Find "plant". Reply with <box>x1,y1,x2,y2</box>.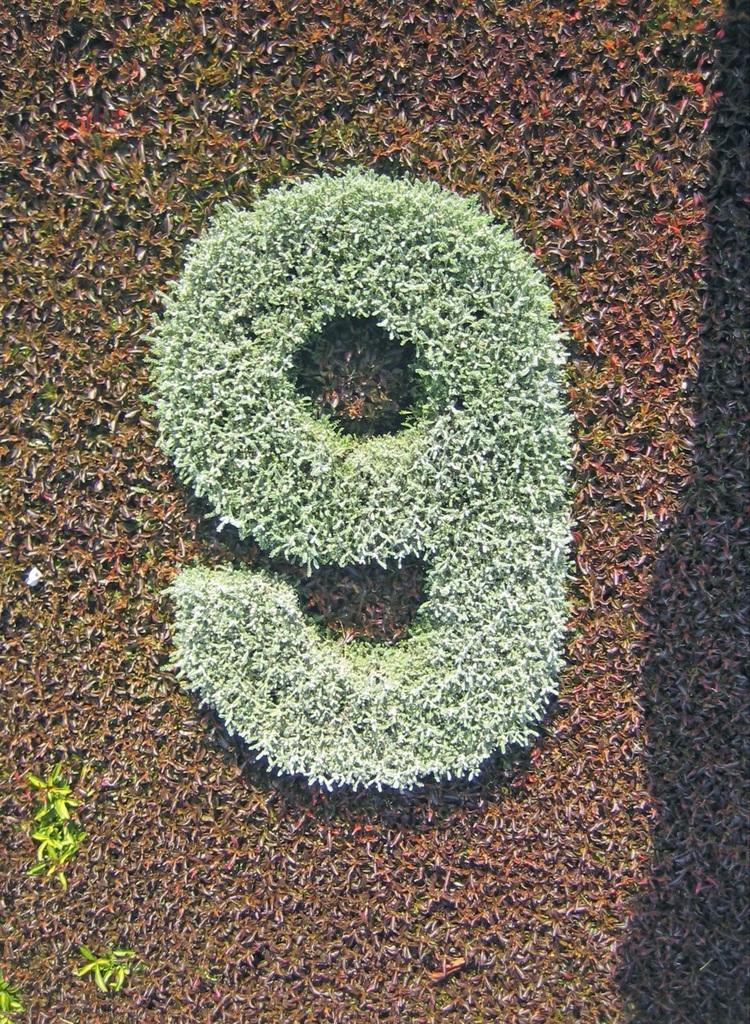
<box>0,962,30,1018</box>.
